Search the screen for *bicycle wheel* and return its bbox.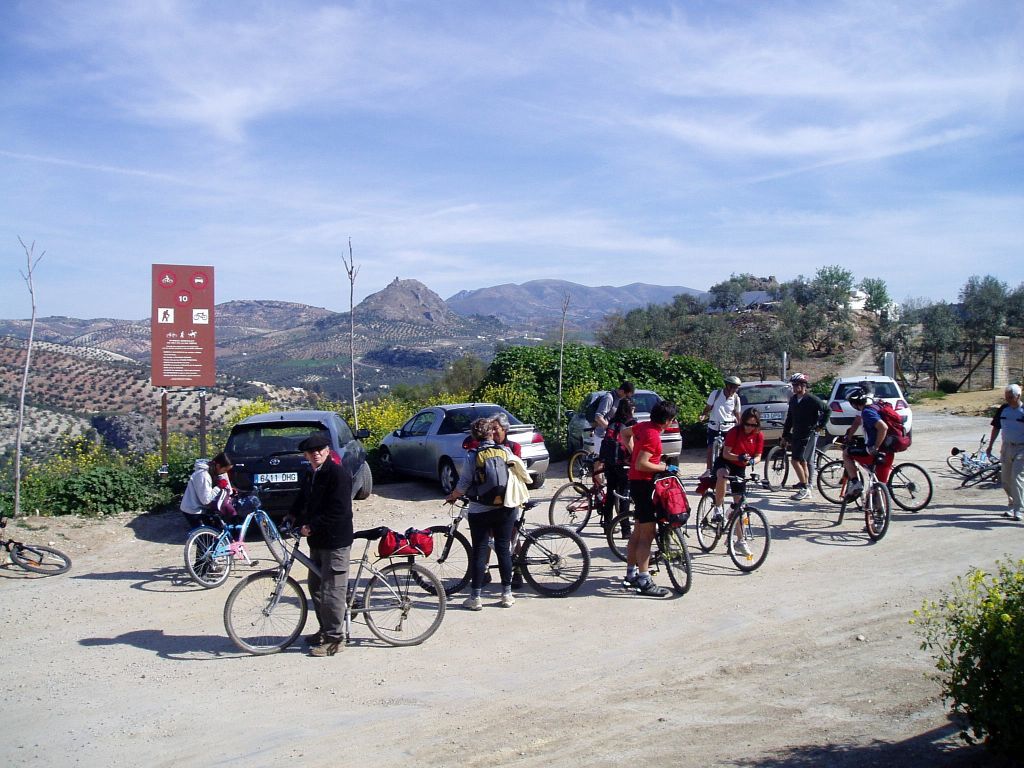
Found: BBox(549, 478, 592, 534).
